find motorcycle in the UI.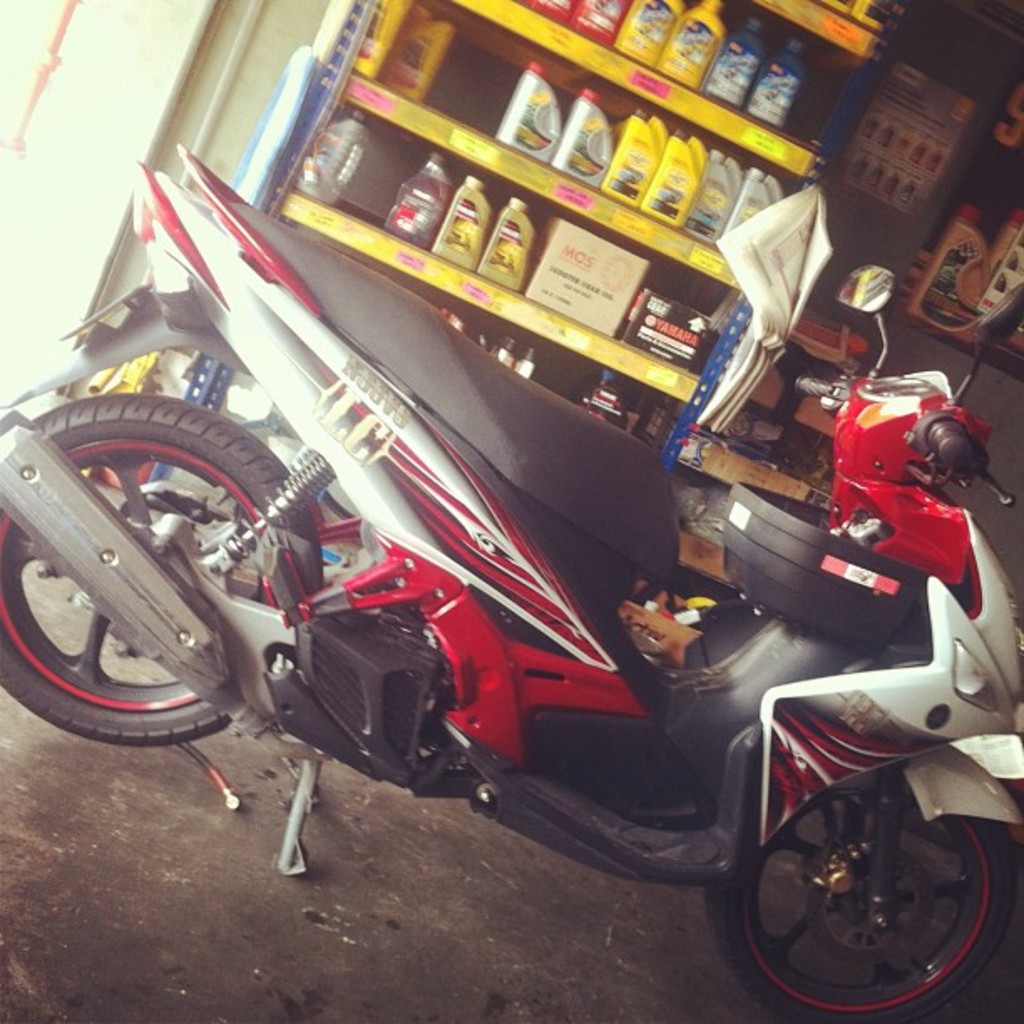
UI element at detection(0, 166, 1023, 996).
